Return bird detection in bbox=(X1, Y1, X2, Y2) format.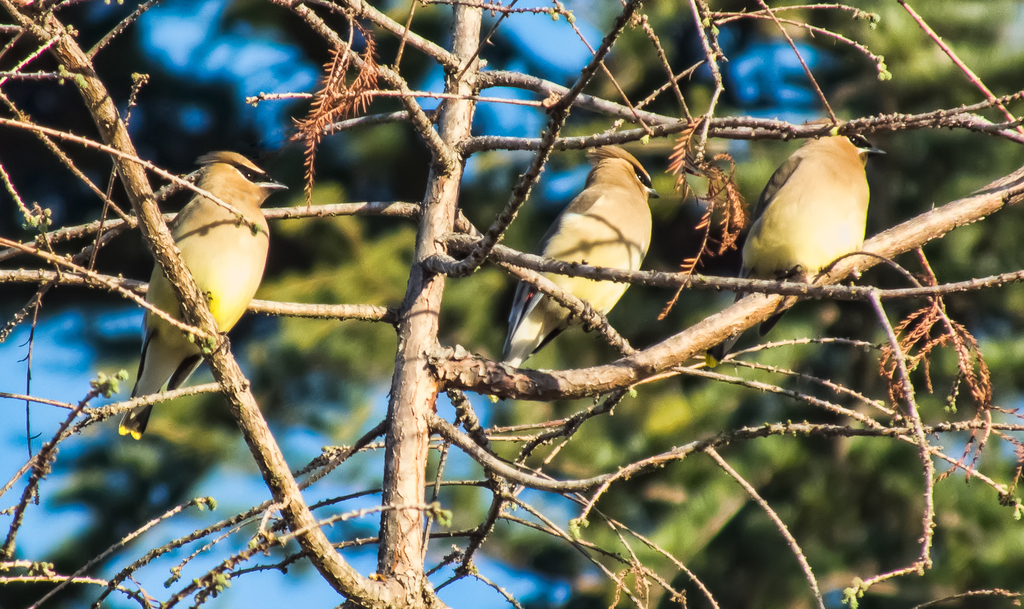
bbox=(485, 145, 661, 407).
